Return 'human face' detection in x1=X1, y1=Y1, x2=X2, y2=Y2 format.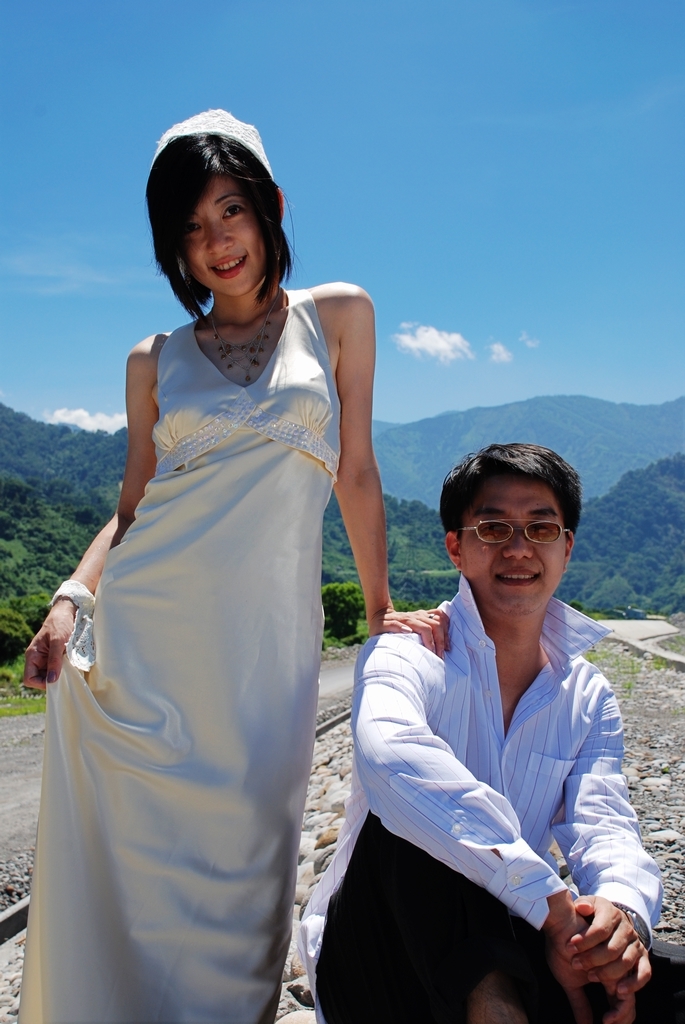
x1=179, y1=176, x2=269, y2=297.
